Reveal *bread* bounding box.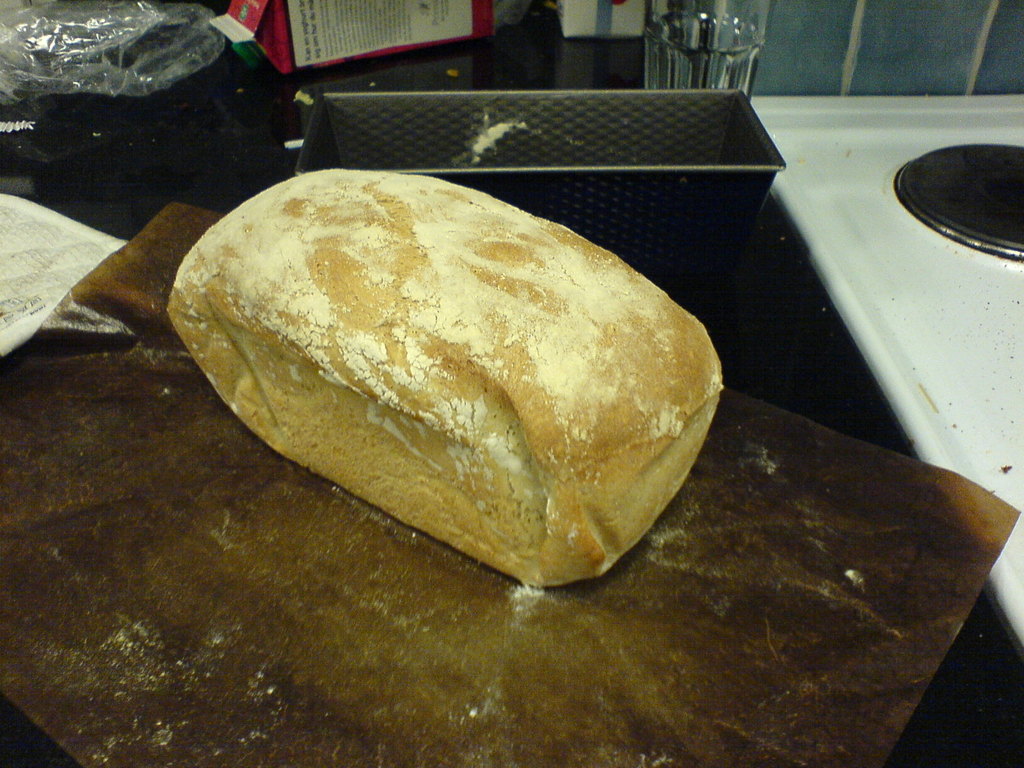
Revealed: BBox(165, 164, 725, 588).
